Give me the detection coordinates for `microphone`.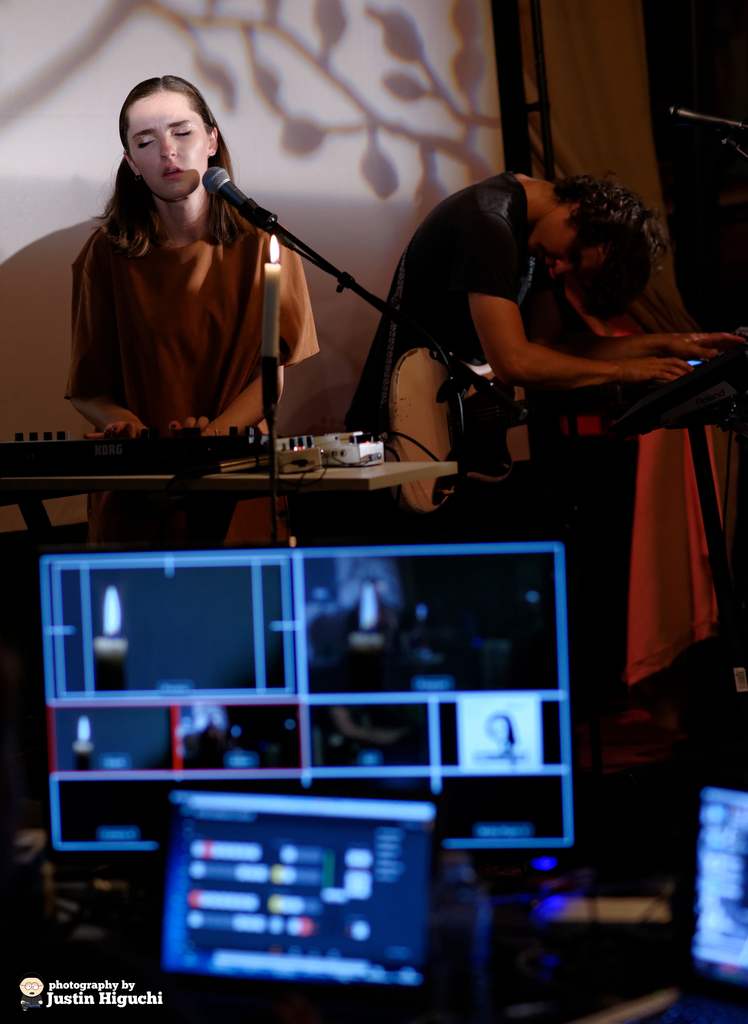
x1=198, y1=165, x2=281, y2=230.
